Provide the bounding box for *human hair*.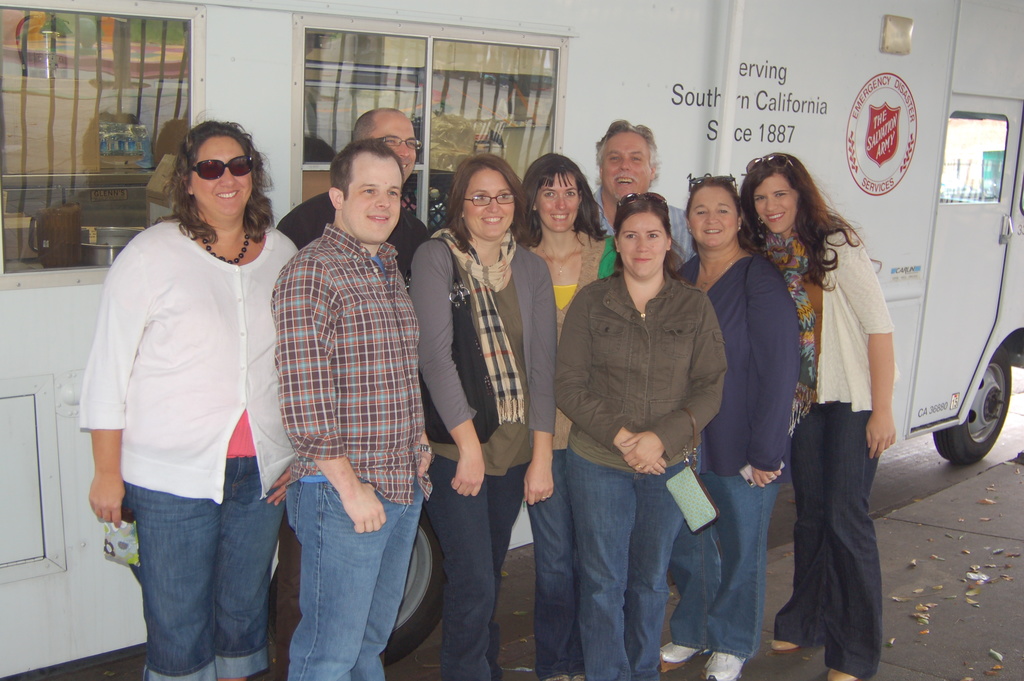
crop(607, 193, 687, 281).
